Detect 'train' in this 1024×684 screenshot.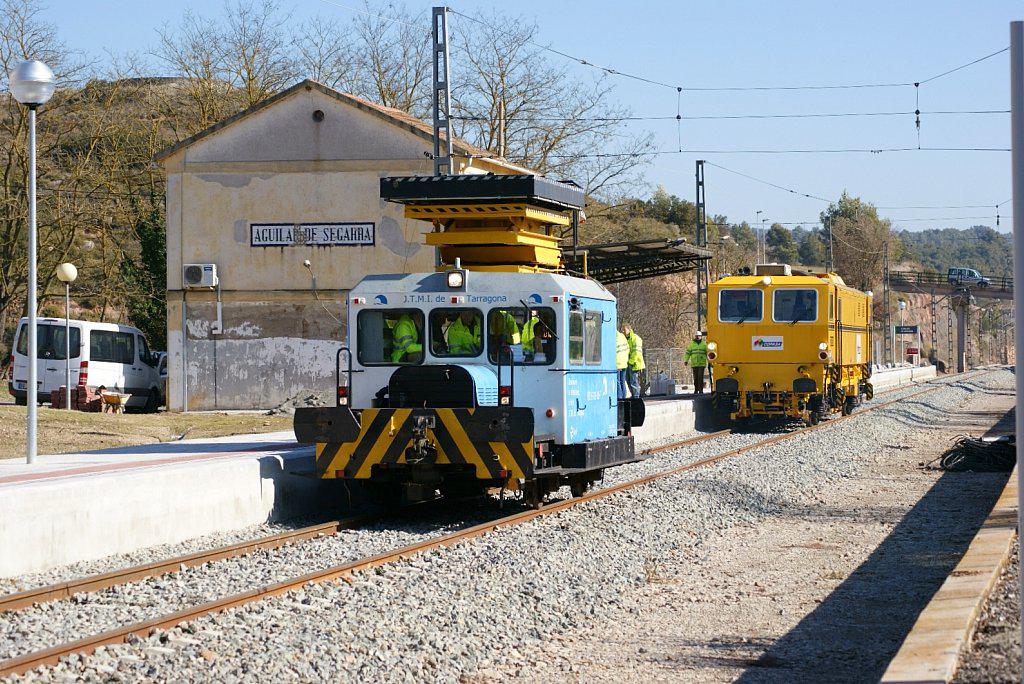
Detection: crop(706, 262, 872, 425).
